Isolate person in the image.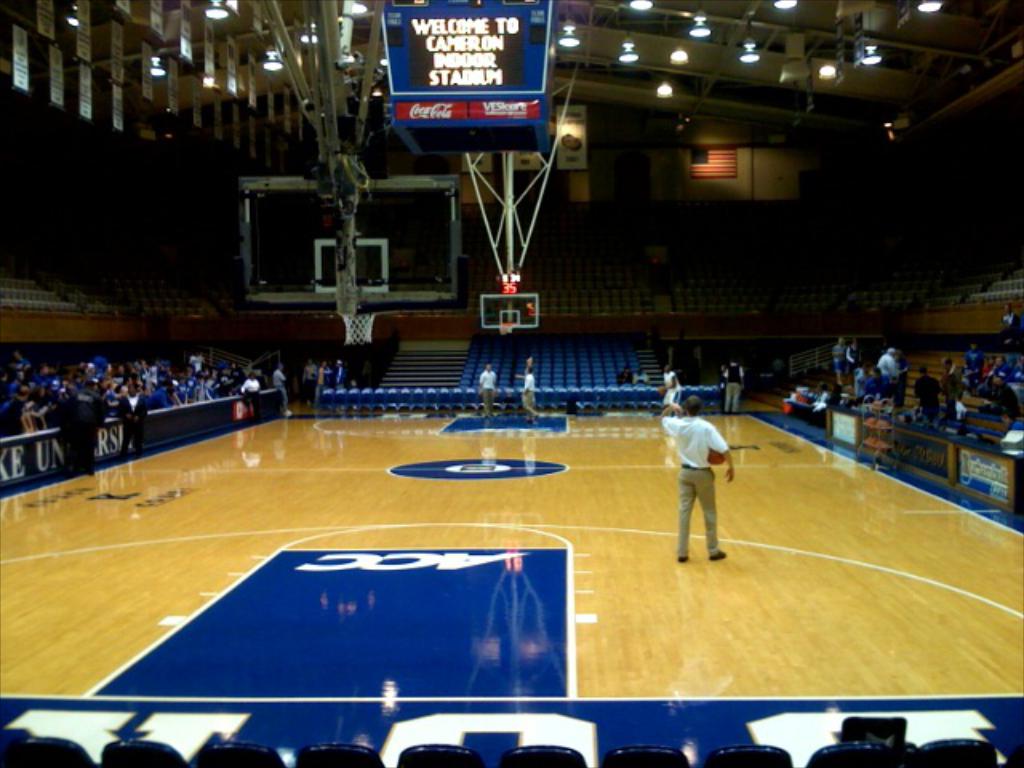
Isolated region: crop(942, 354, 965, 419).
